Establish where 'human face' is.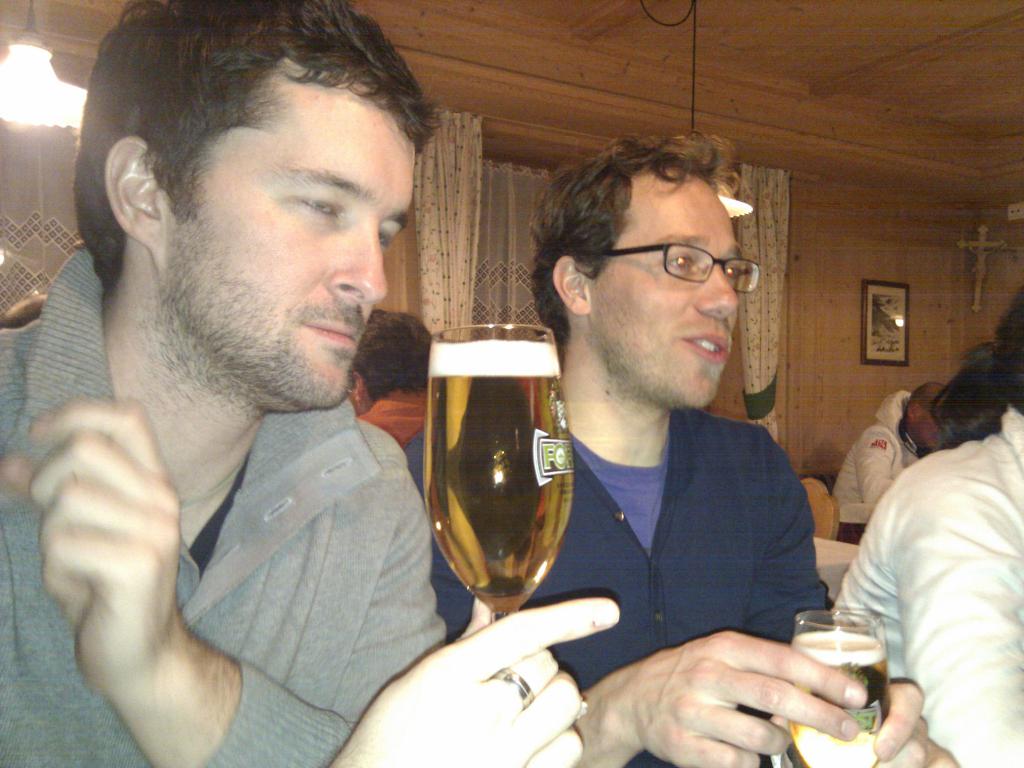
Established at (158,61,415,412).
